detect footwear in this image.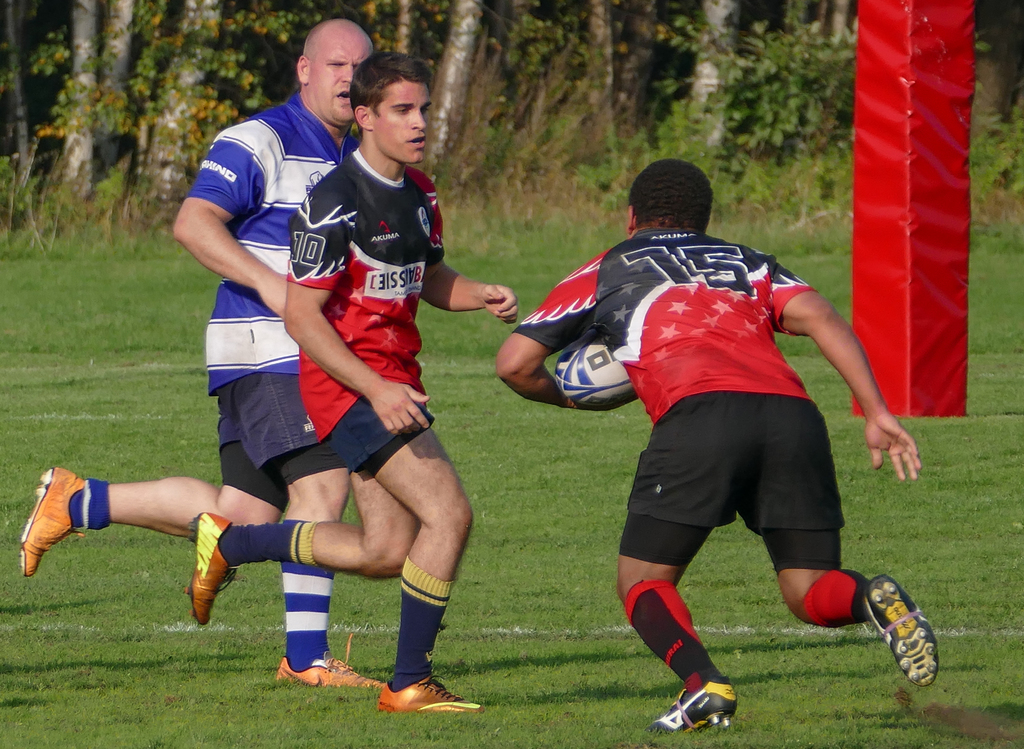
Detection: box(180, 516, 236, 624).
